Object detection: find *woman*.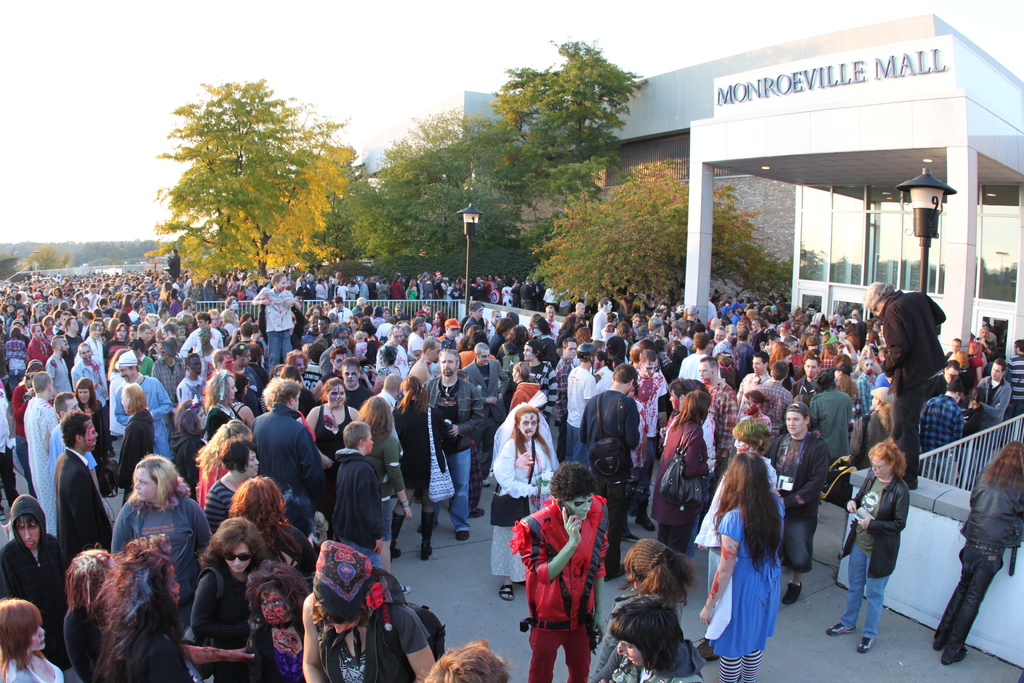
<box>491,407,561,597</box>.
